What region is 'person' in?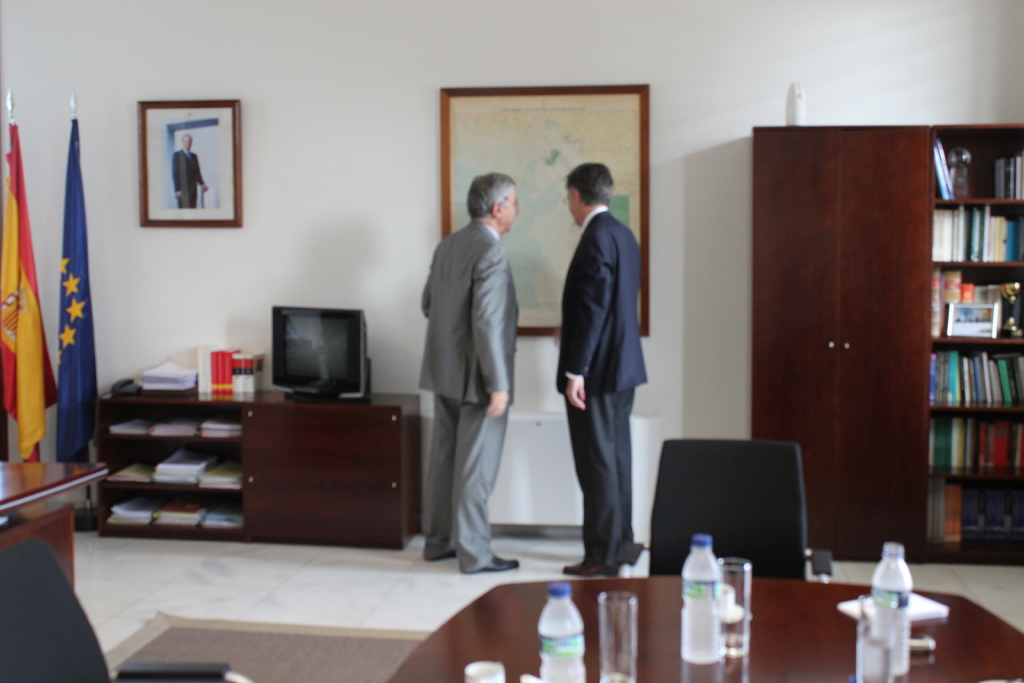
425:171:525:573.
